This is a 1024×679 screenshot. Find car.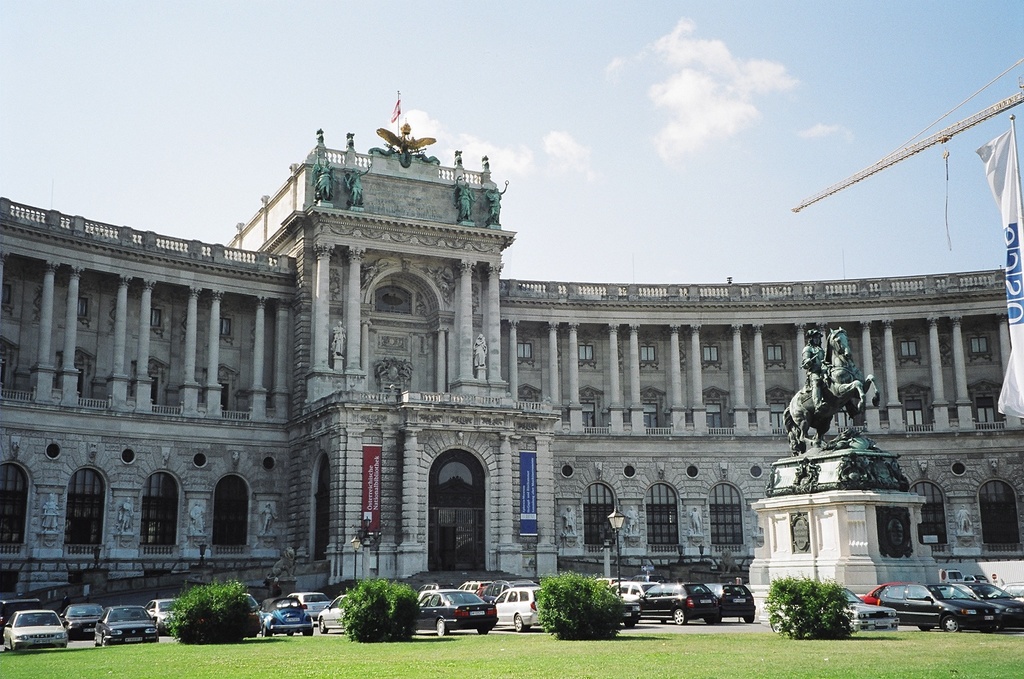
Bounding box: [x1=771, y1=587, x2=899, y2=628].
